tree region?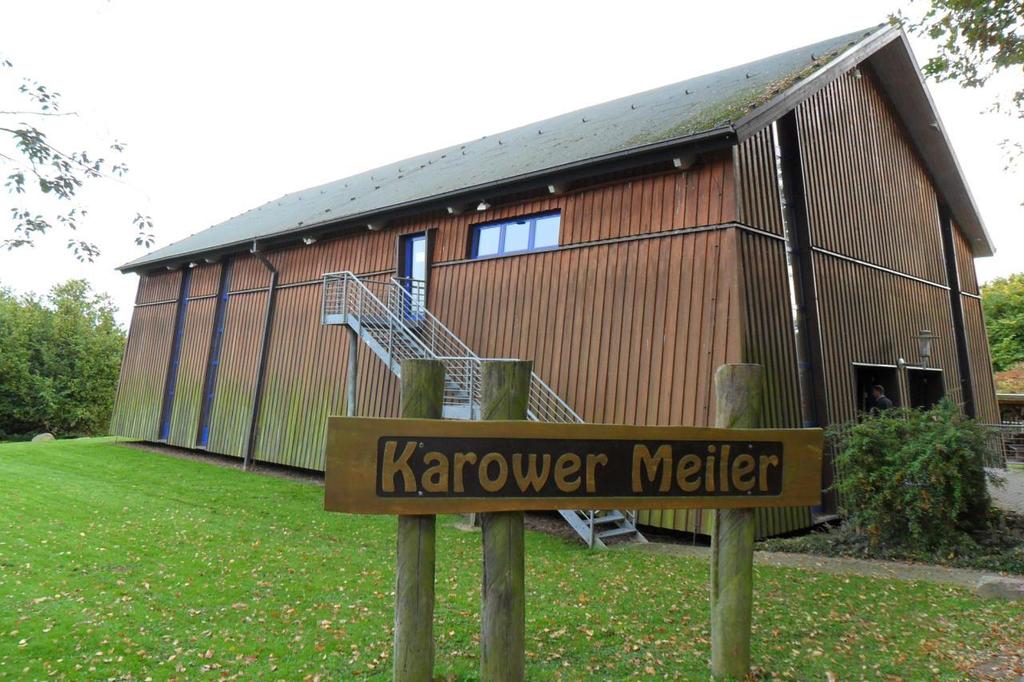
<bbox>0, 44, 176, 273</bbox>
